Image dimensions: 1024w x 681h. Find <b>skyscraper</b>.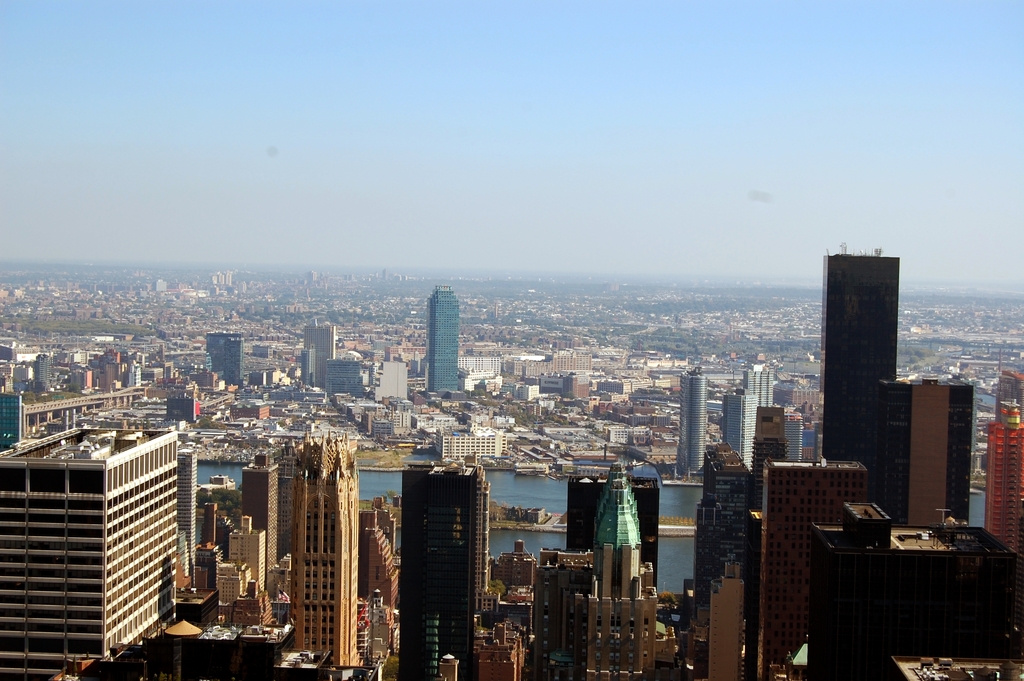
156/343/166/361.
